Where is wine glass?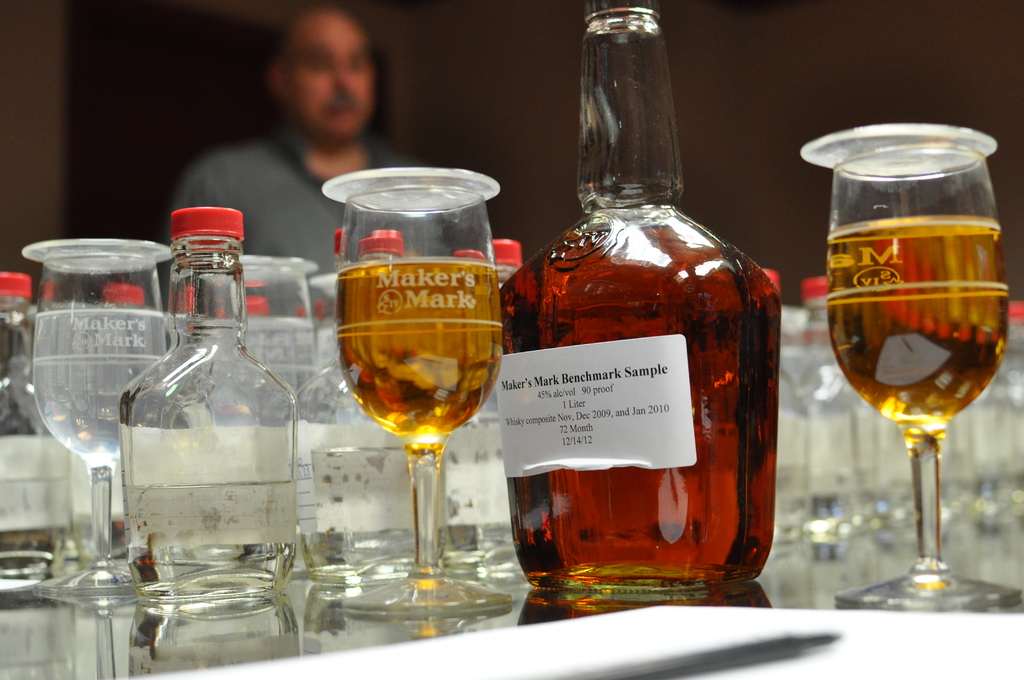
<box>28,250,166,601</box>.
